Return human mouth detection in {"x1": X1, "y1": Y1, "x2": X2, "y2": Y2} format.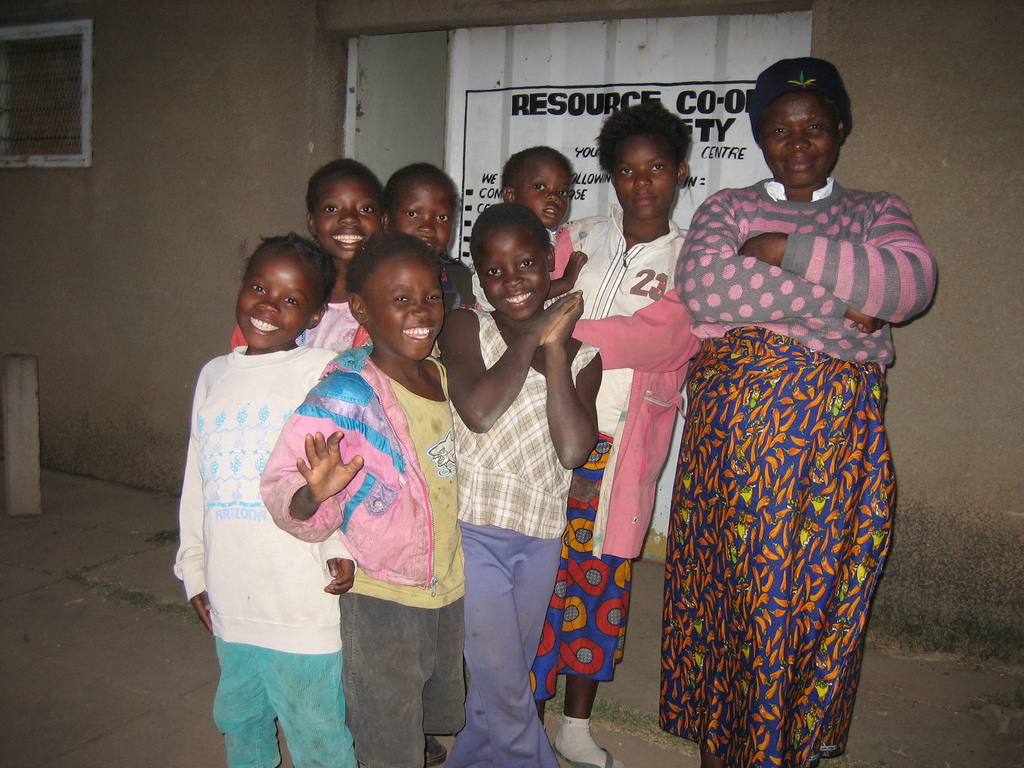
{"x1": 416, "y1": 236, "x2": 440, "y2": 257}.
